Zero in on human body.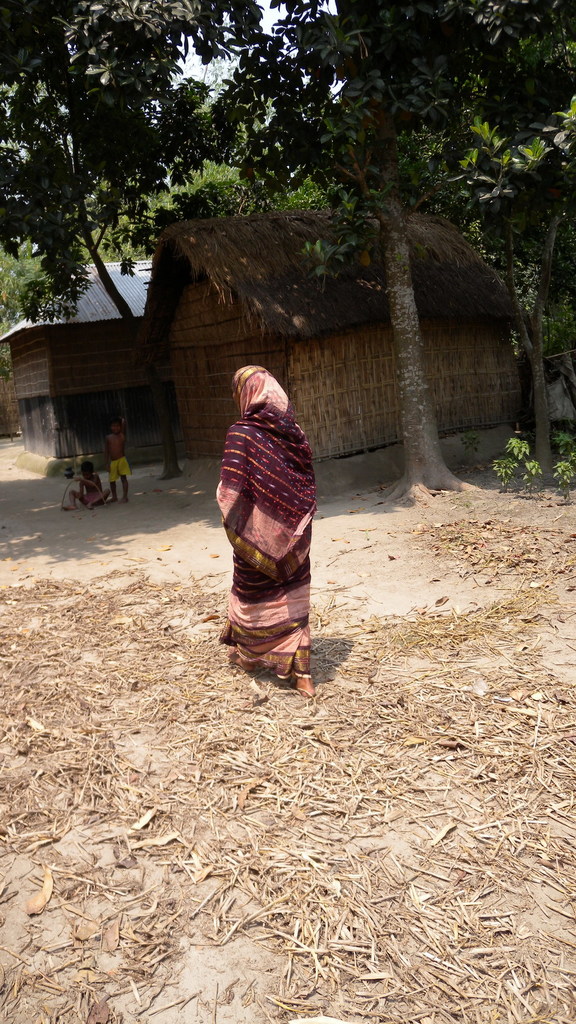
Zeroed in: rect(61, 474, 106, 514).
